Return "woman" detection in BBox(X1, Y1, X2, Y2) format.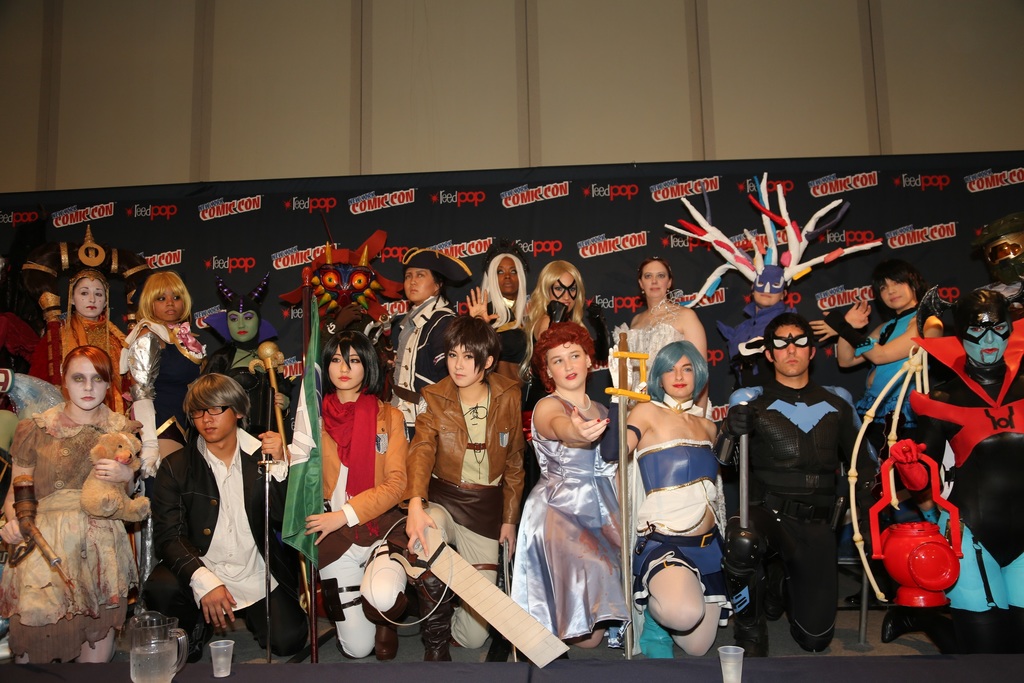
BBox(200, 264, 297, 438).
